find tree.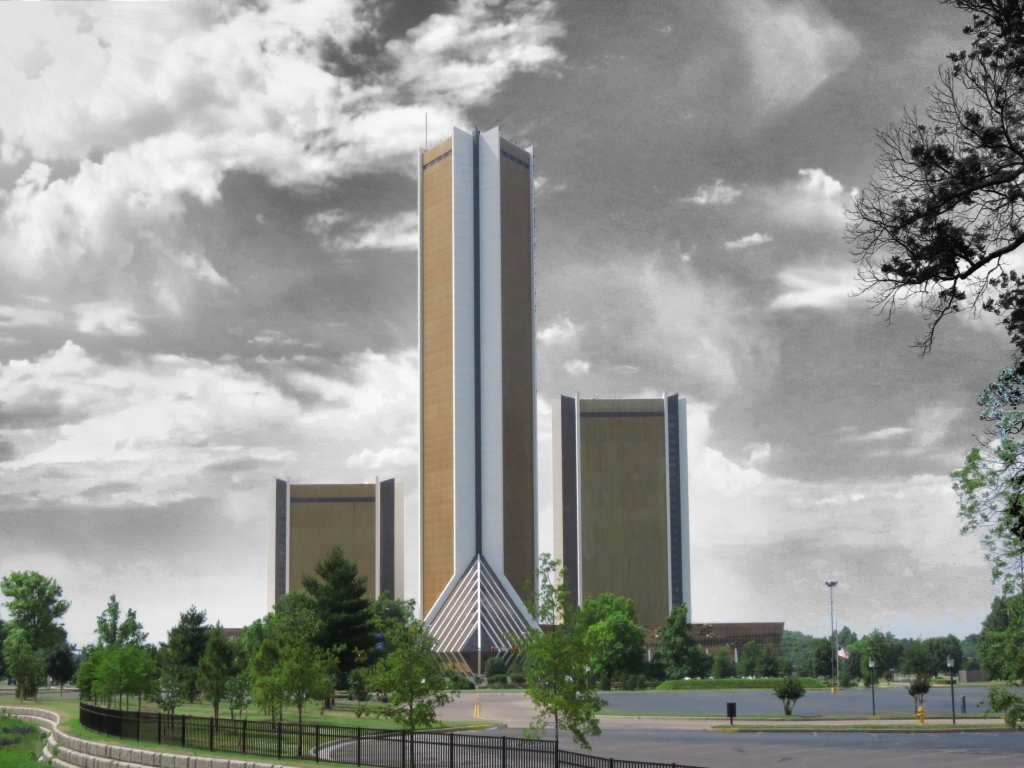
crop(196, 627, 248, 719).
